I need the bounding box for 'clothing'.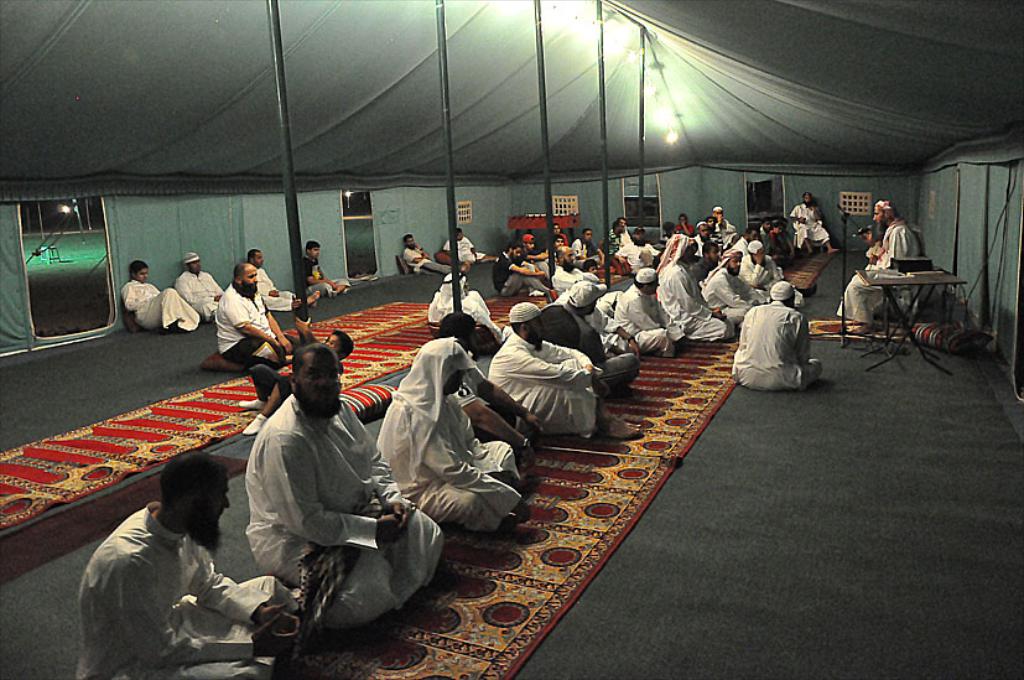
Here it is: select_region(745, 285, 841, 393).
